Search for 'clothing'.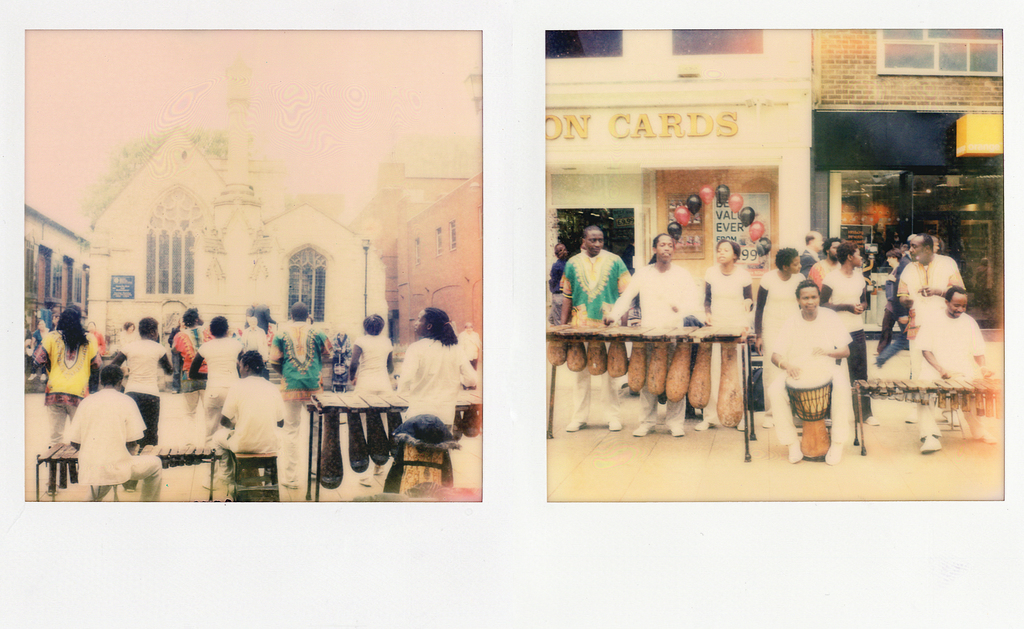
Found at 609,260,694,430.
